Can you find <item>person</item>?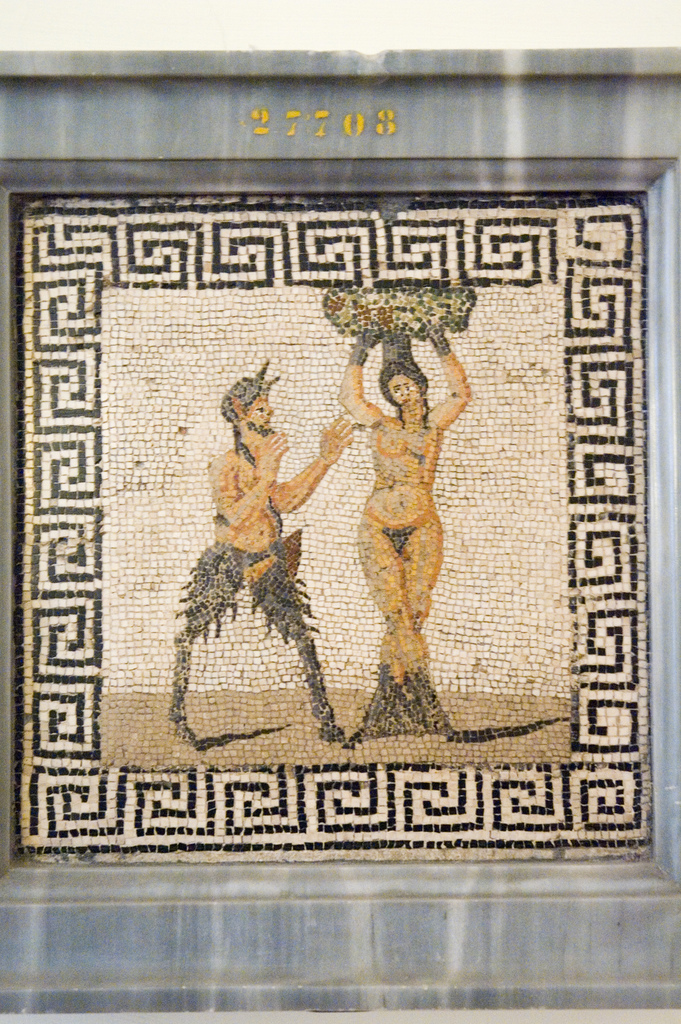
Yes, bounding box: 326:324:473:744.
